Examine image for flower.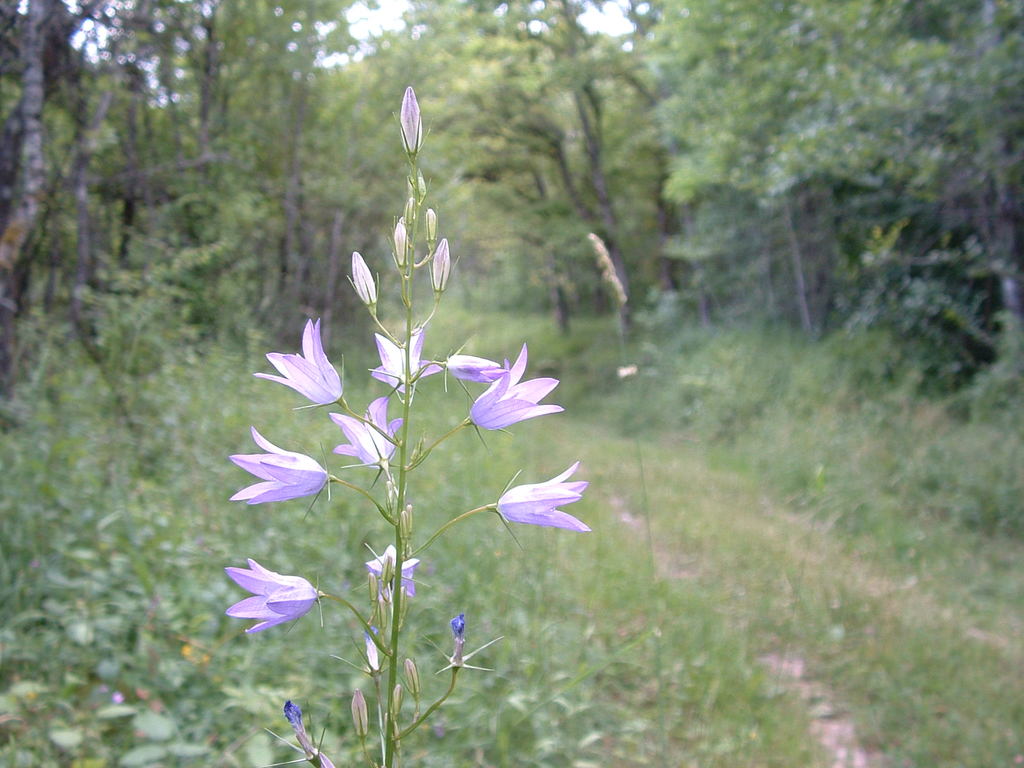
Examination result: BBox(257, 315, 348, 415).
